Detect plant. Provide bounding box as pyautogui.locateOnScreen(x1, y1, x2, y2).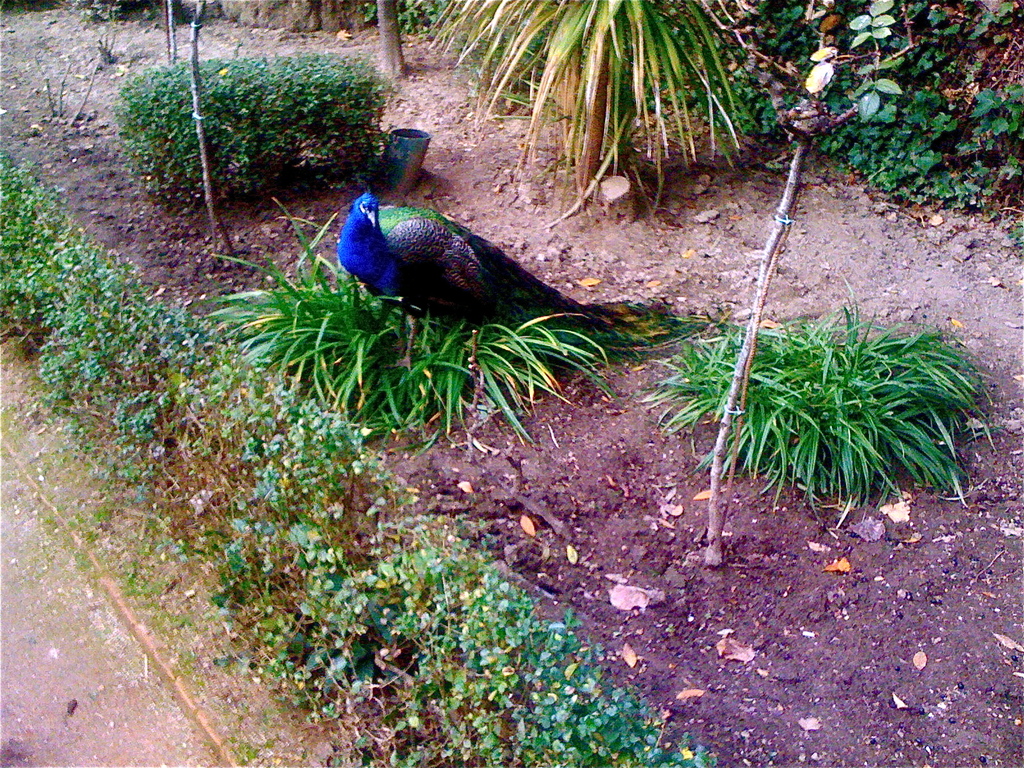
pyautogui.locateOnScreen(1009, 212, 1023, 270).
